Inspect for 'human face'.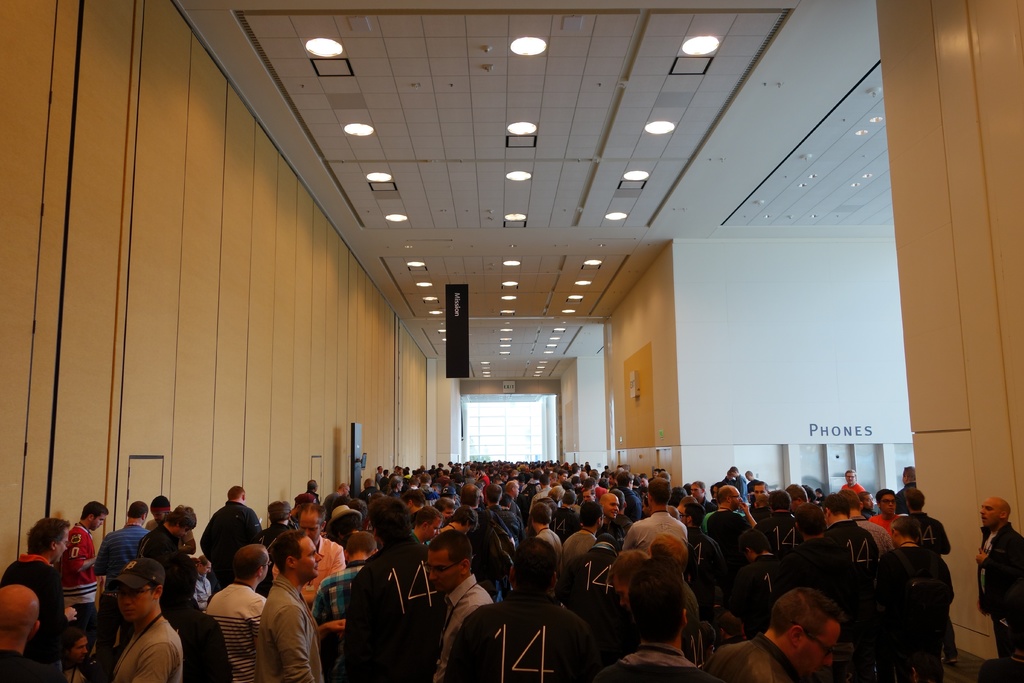
Inspection: [left=752, top=481, right=769, bottom=497].
